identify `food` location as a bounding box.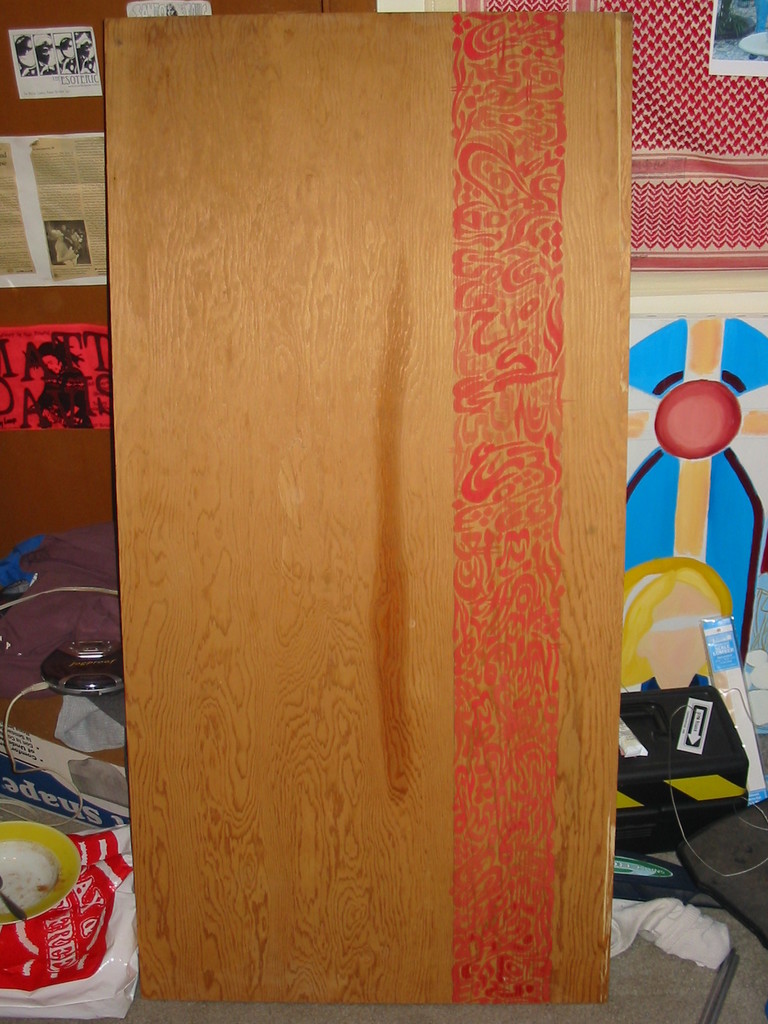
l=0, t=832, r=48, b=920.
